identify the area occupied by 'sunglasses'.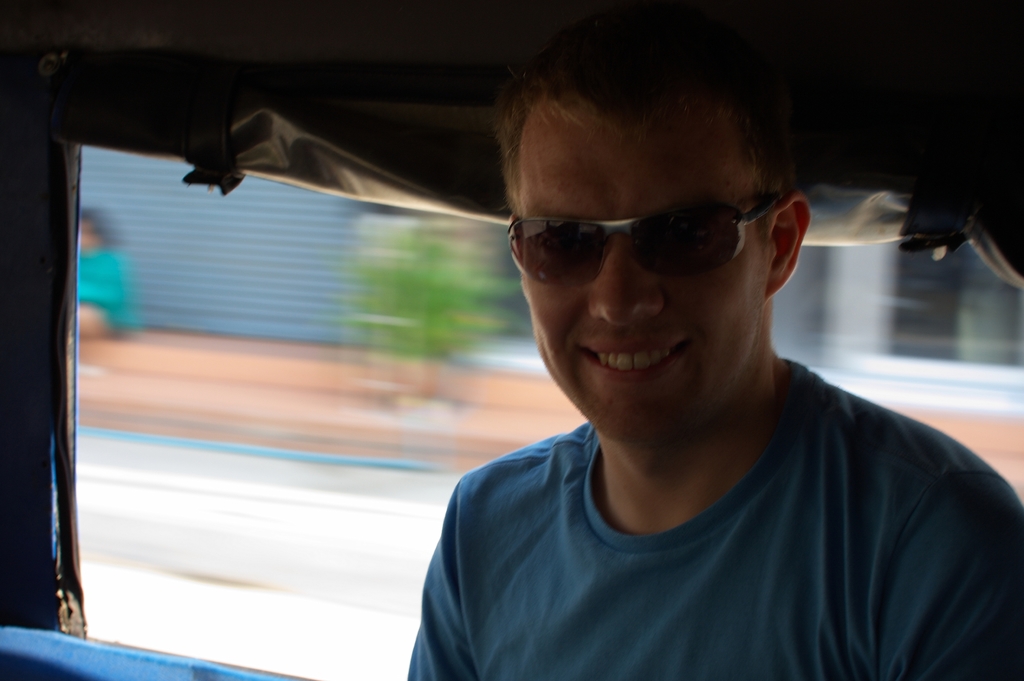
Area: bbox(504, 196, 783, 291).
